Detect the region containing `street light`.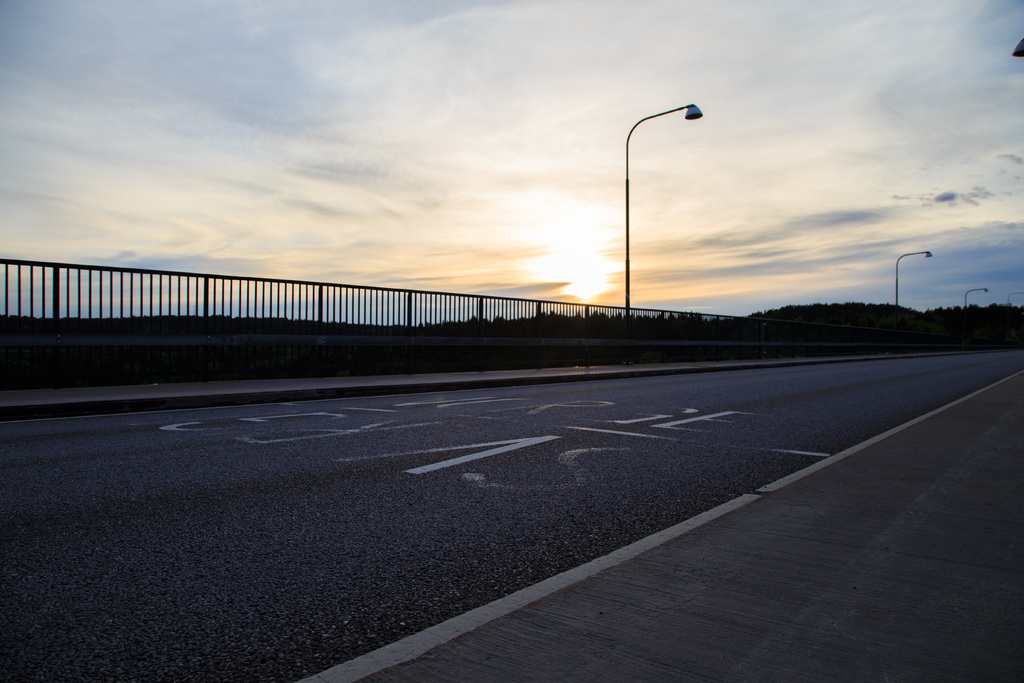
region(606, 83, 728, 366).
